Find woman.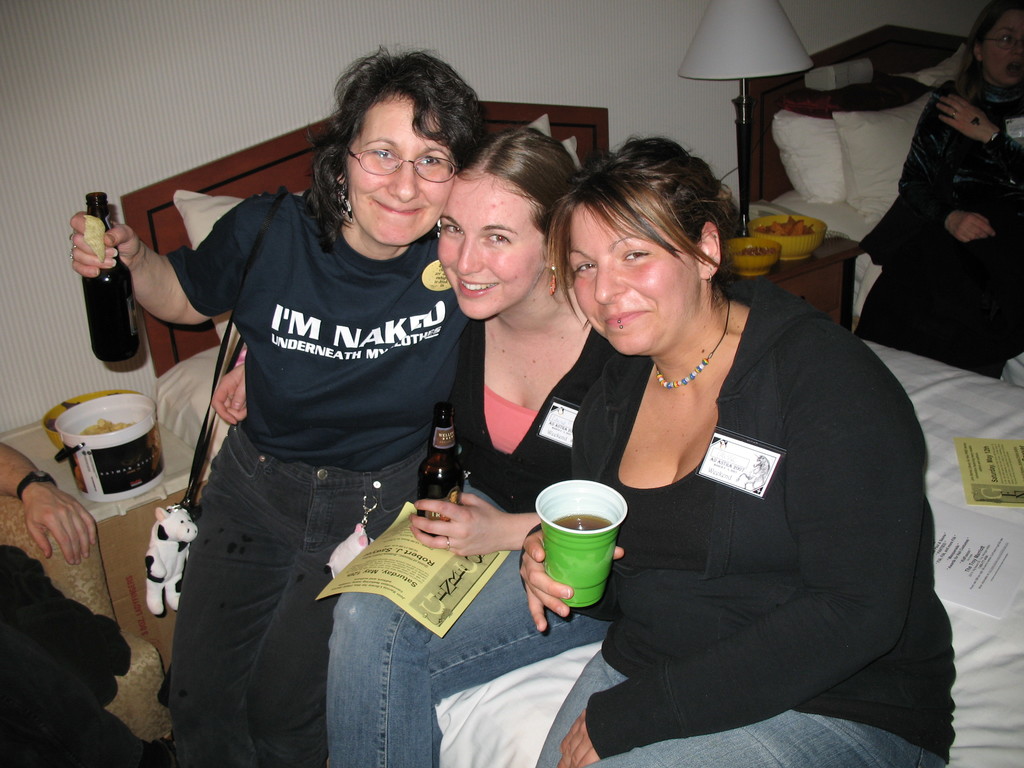
bbox=(72, 47, 488, 767).
